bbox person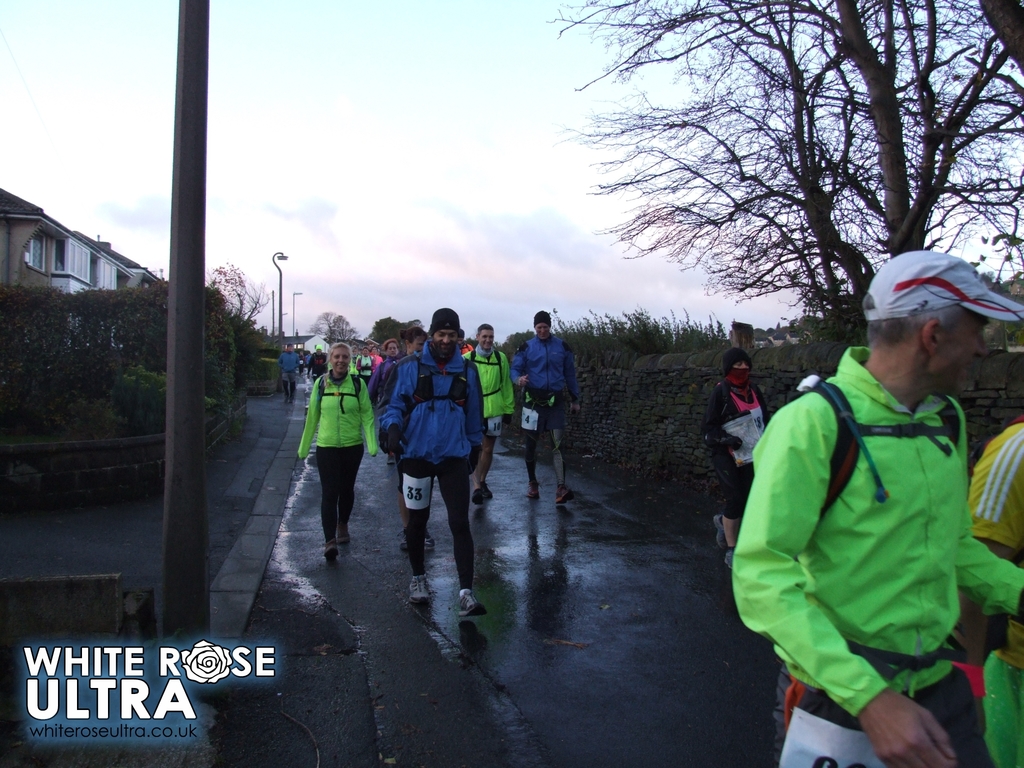
<box>370,306,486,620</box>
